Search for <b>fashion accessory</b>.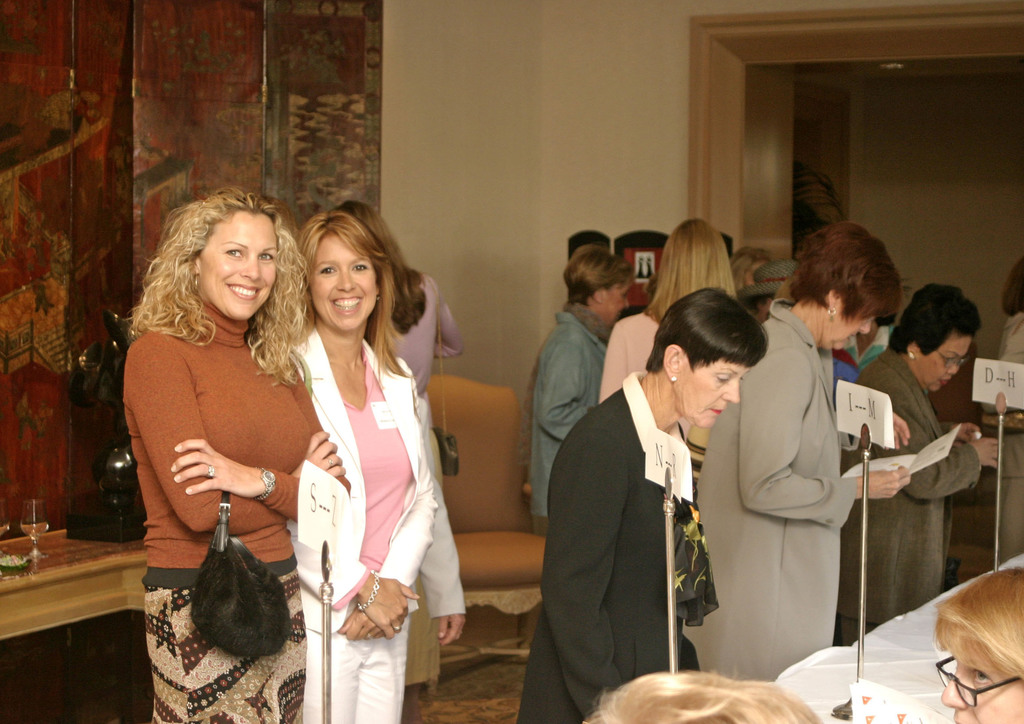
Found at box(356, 572, 378, 609).
